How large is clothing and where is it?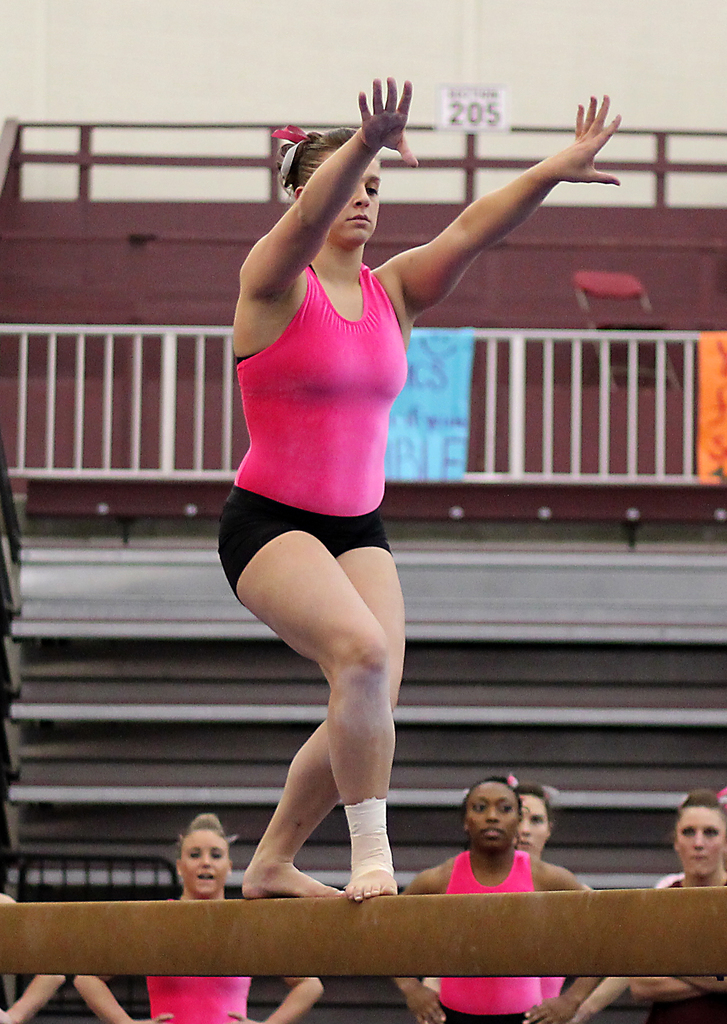
Bounding box: [235, 229, 417, 602].
